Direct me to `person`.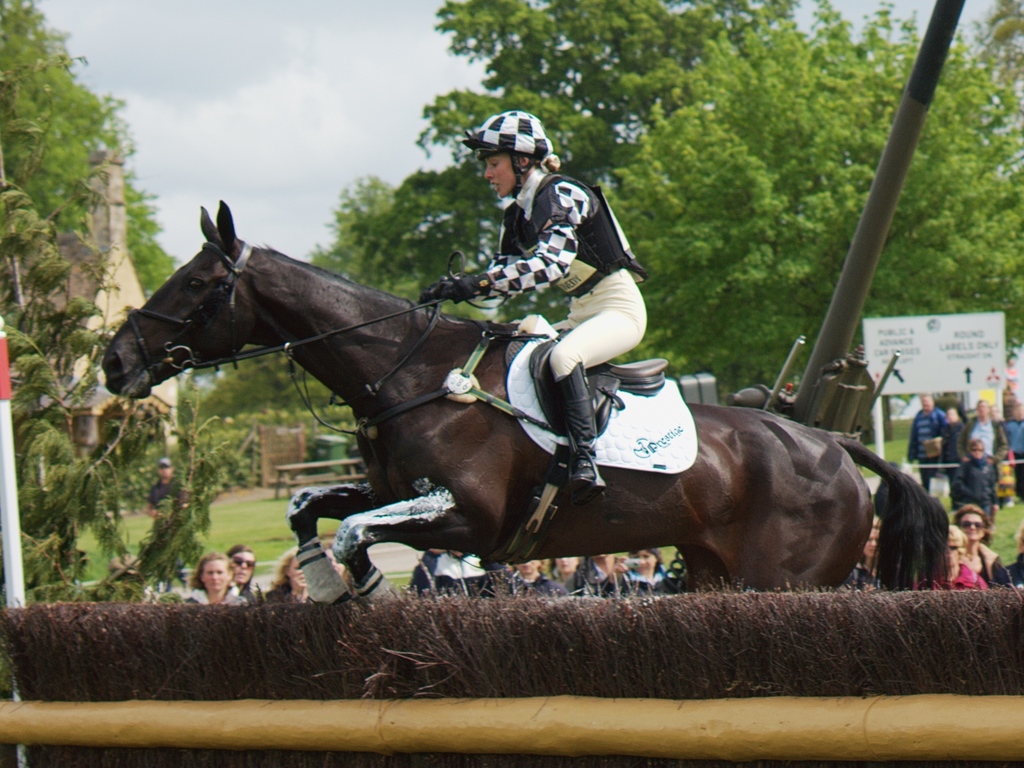
Direction: [505,558,551,594].
